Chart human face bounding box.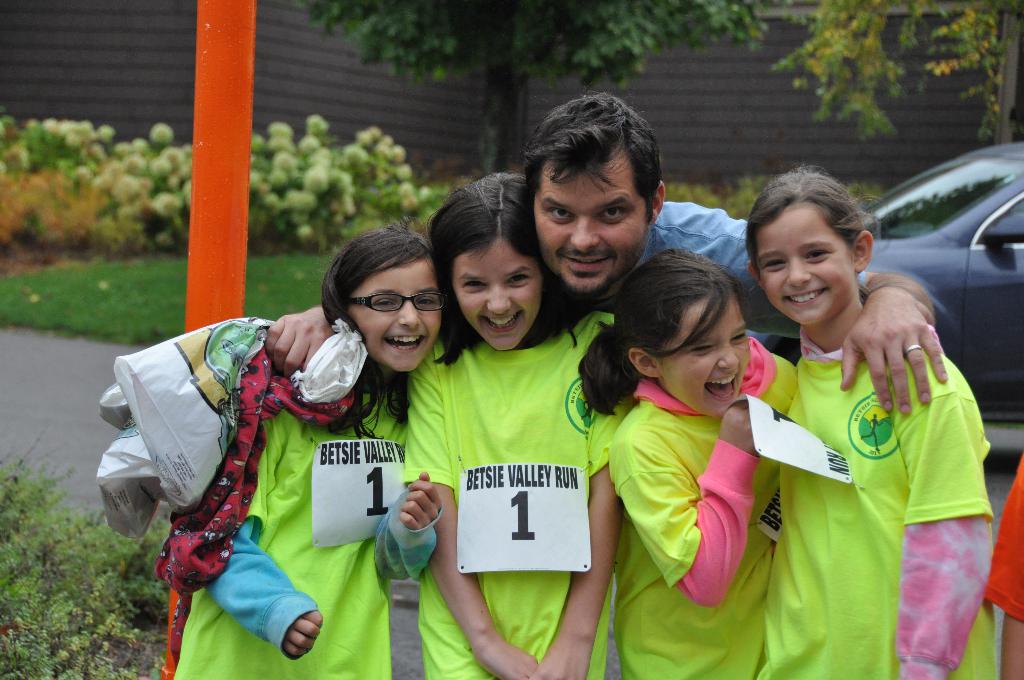
Charted: [x1=653, y1=291, x2=750, y2=421].
